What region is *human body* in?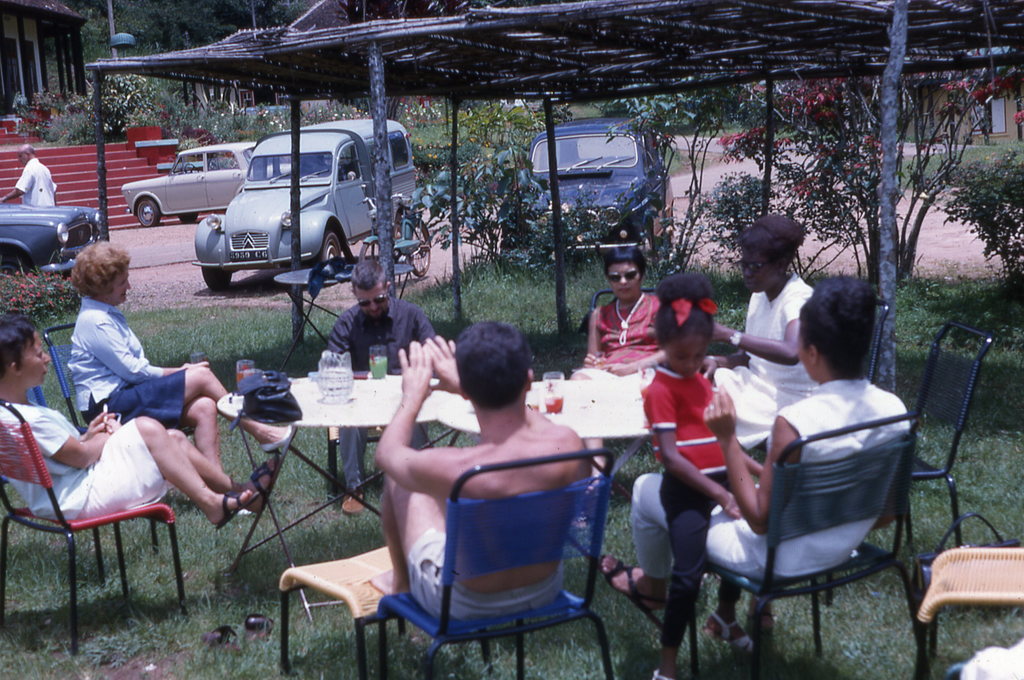
708, 210, 810, 455.
